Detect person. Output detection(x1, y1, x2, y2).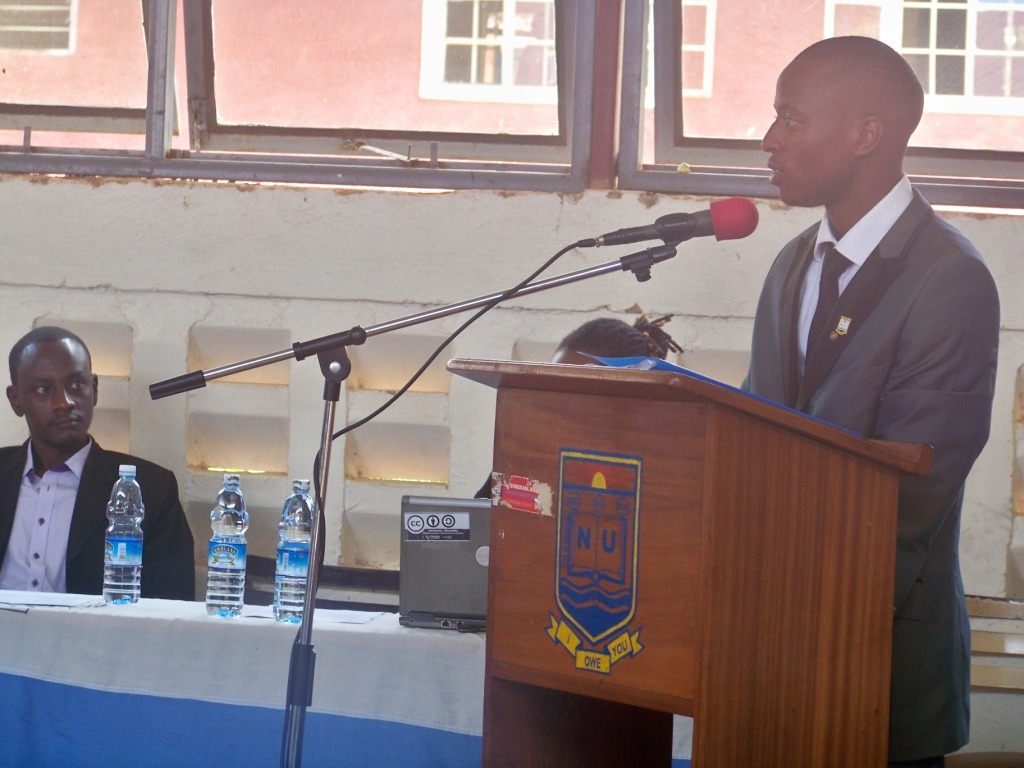
detection(0, 326, 194, 602).
